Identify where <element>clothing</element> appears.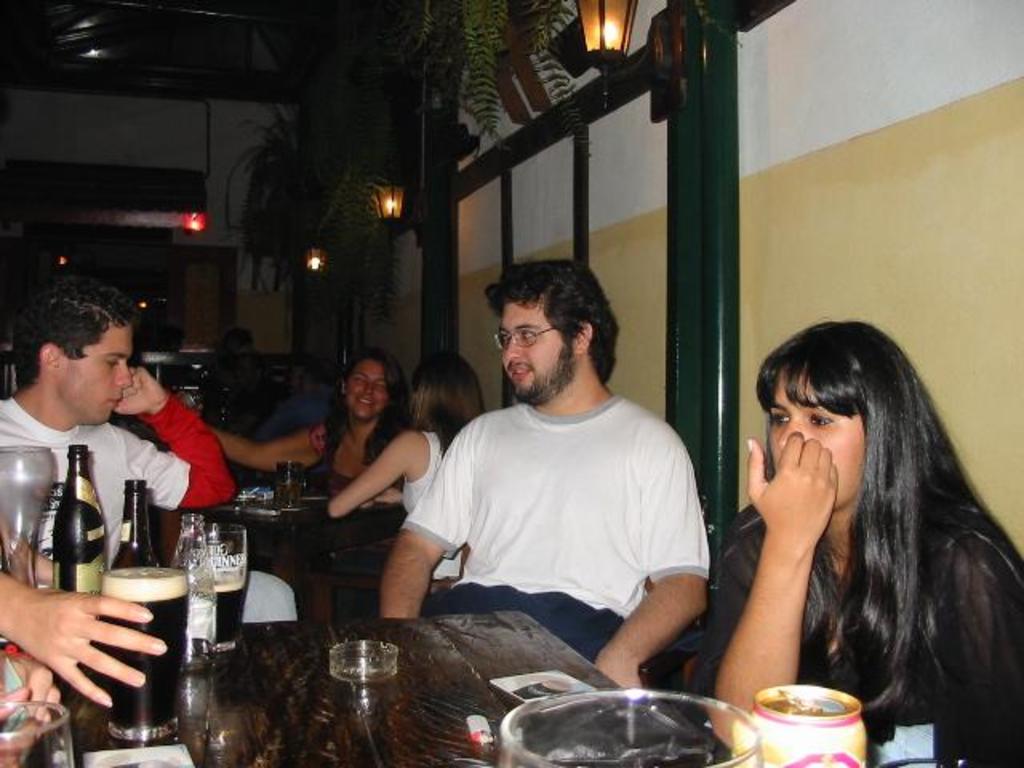
Appears at region(405, 350, 704, 654).
